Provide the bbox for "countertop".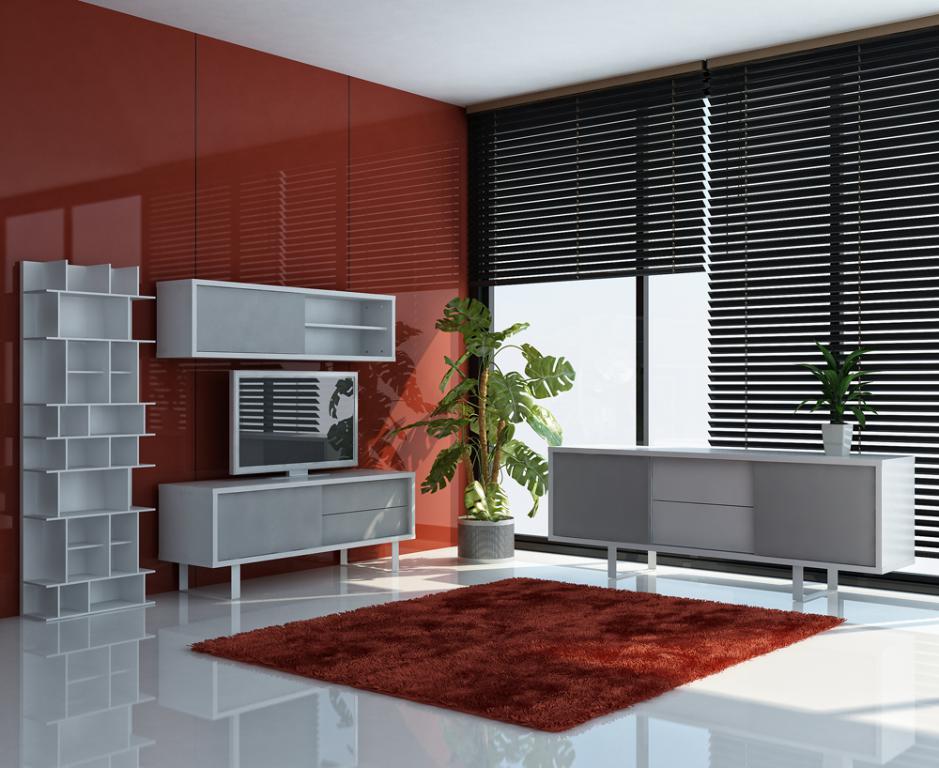
locate(540, 435, 914, 598).
